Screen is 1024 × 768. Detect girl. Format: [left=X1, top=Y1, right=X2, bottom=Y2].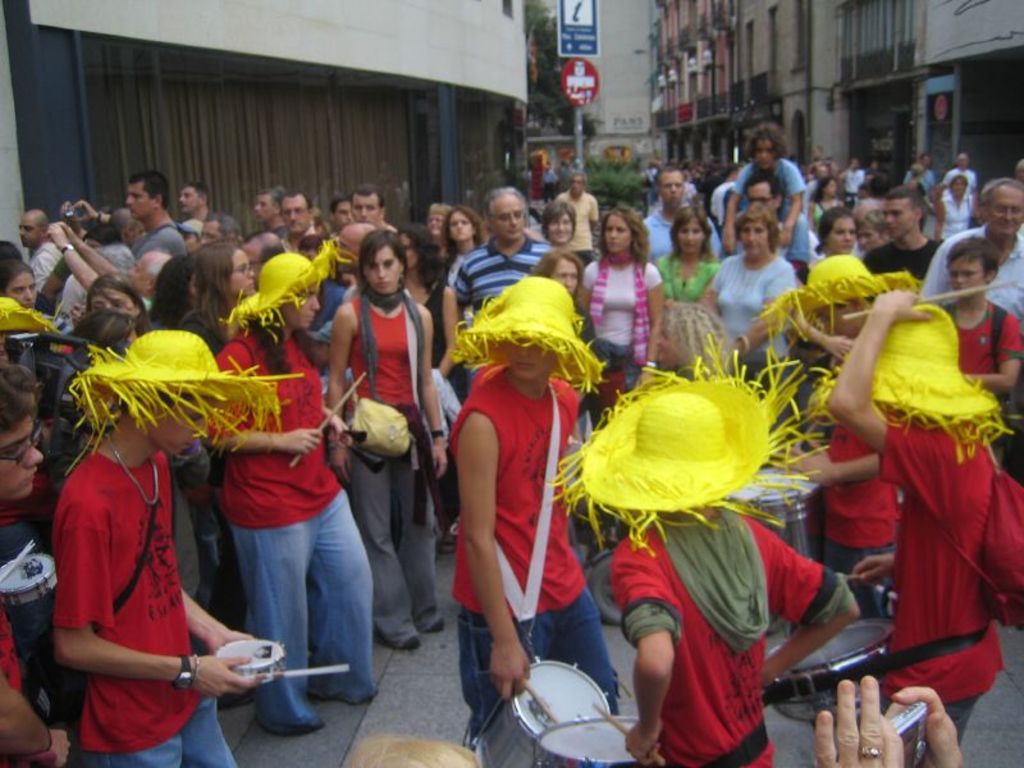
[left=0, top=266, right=36, bottom=317].
